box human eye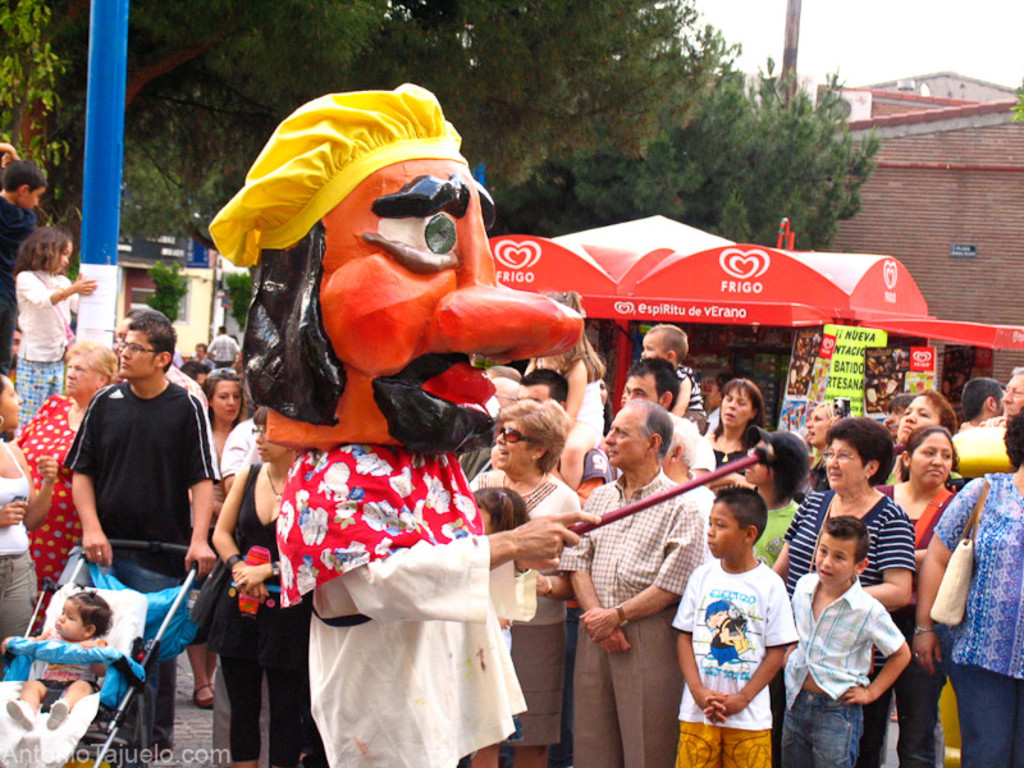
crop(722, 392, 733, 406)
